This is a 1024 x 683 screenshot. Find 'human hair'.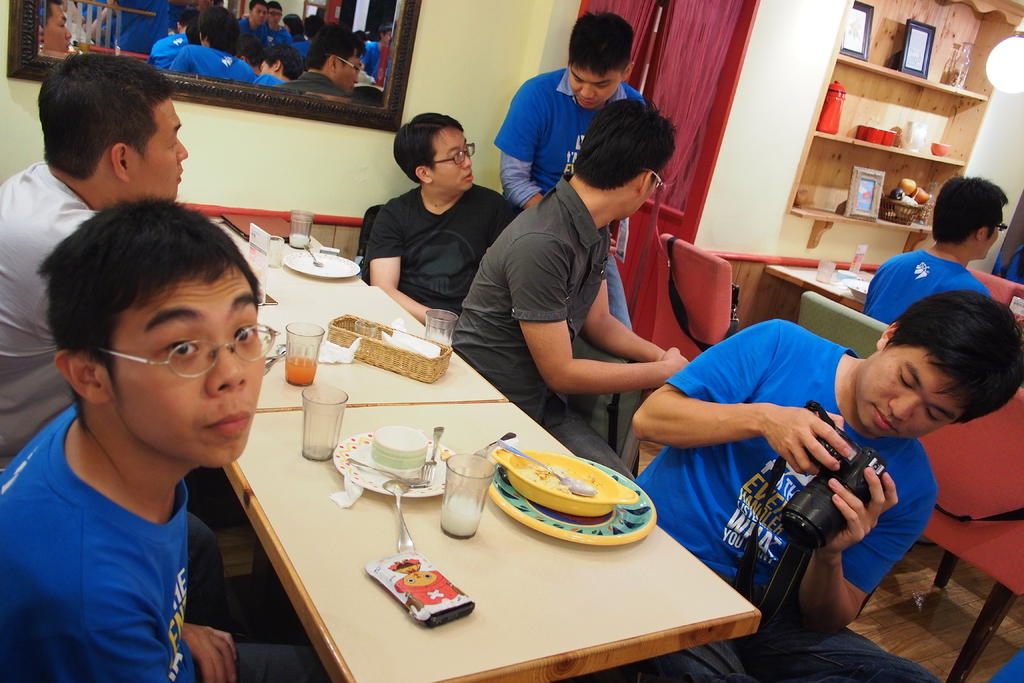
Bounding box: 390/111/467/186.
